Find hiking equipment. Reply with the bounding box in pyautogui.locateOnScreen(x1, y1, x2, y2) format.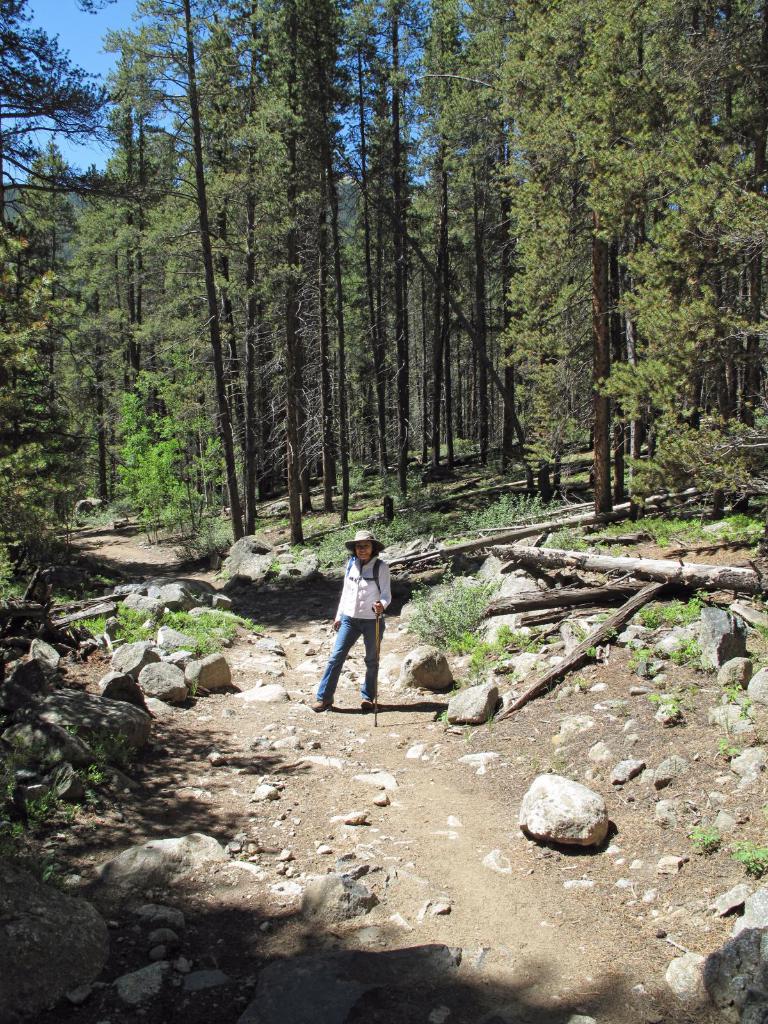
pyautogui.locateOnScreen(376, 607, 382, 725).
